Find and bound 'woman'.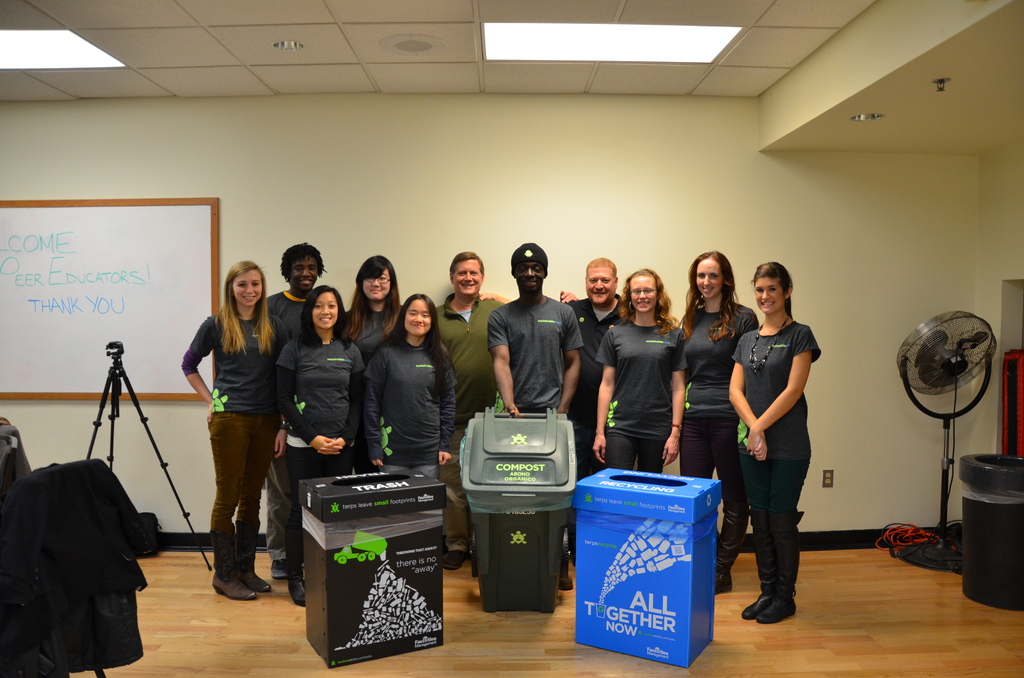
Bound: (364, 292, 461, 478).
